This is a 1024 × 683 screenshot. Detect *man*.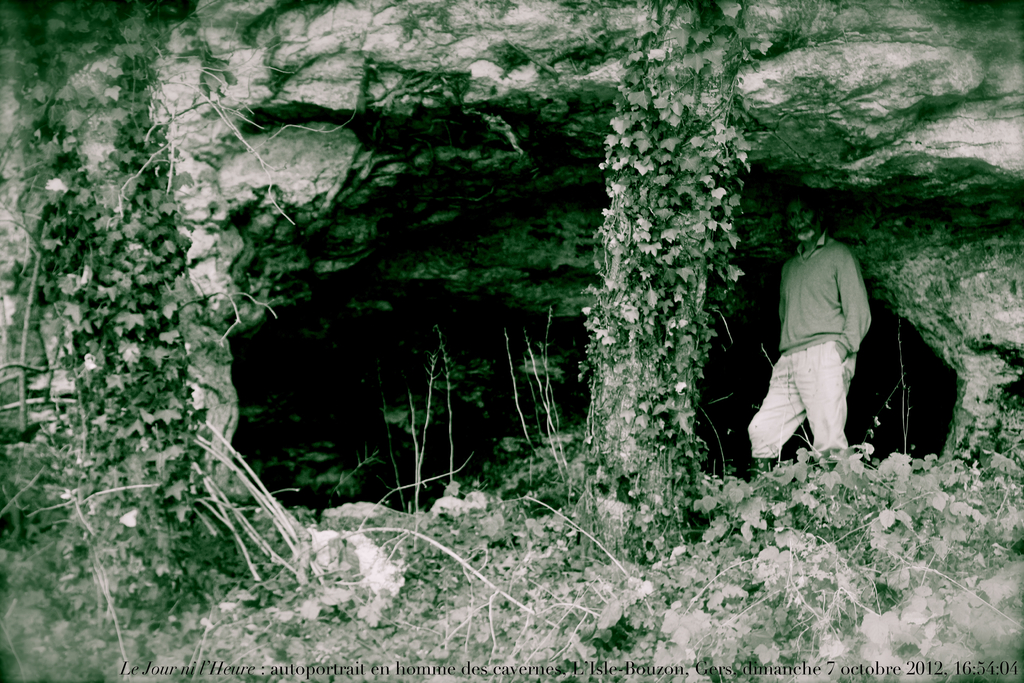
detection(768, 203, 888, 497).
